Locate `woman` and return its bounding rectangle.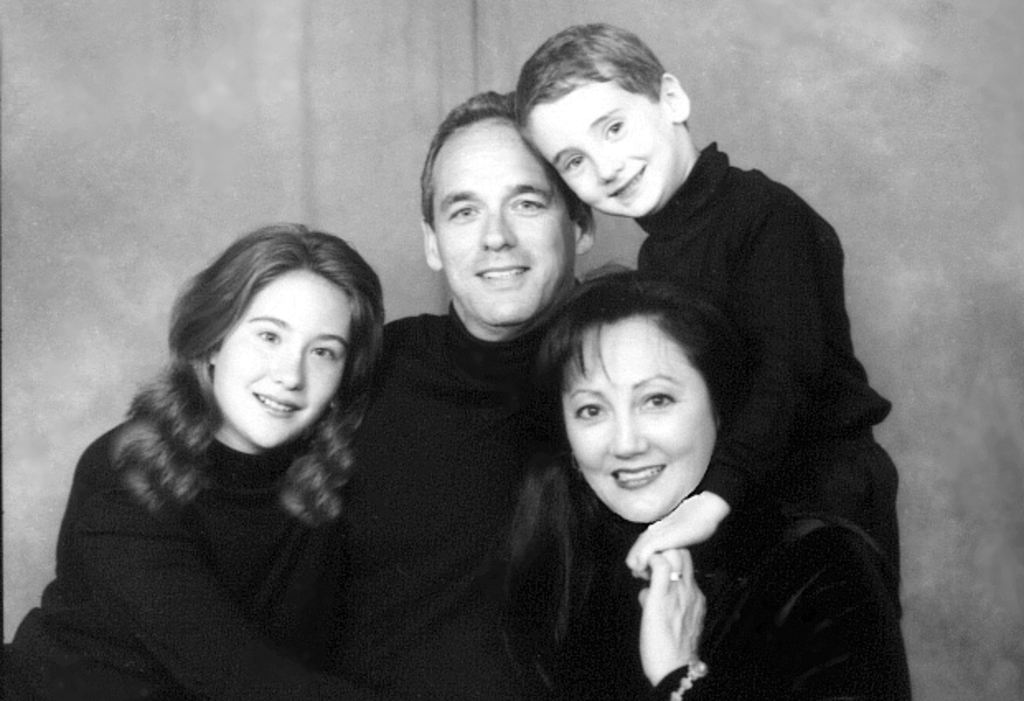
0/223/386/699.
